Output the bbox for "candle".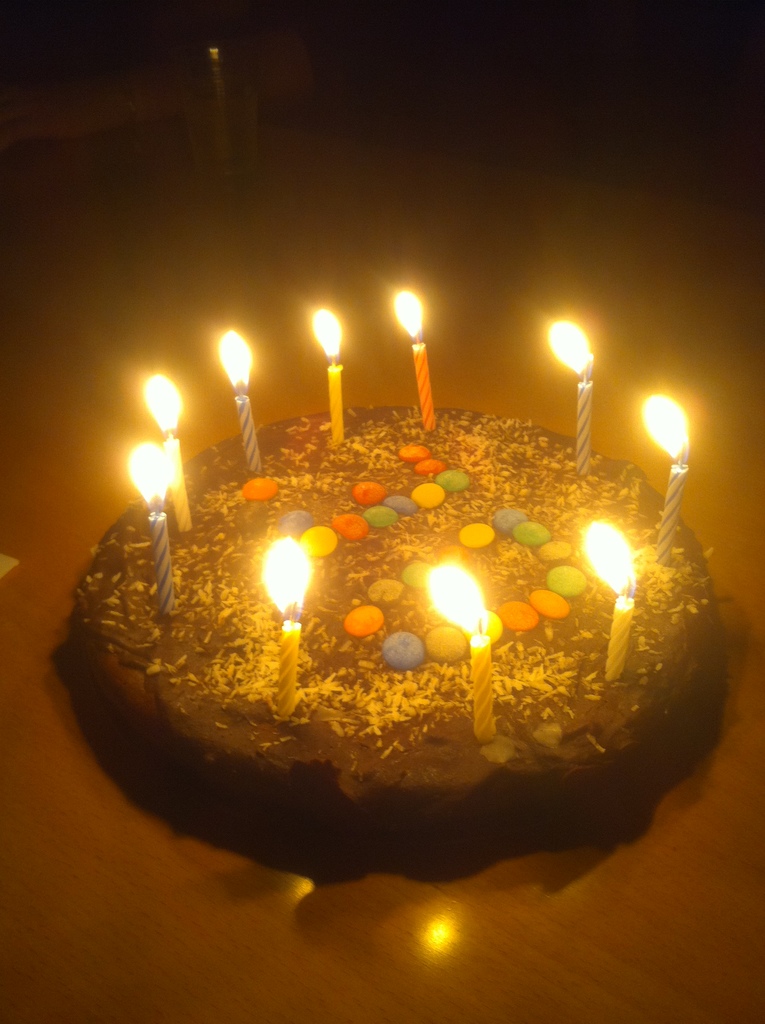
bbox=(215, 328, 262, 483).
